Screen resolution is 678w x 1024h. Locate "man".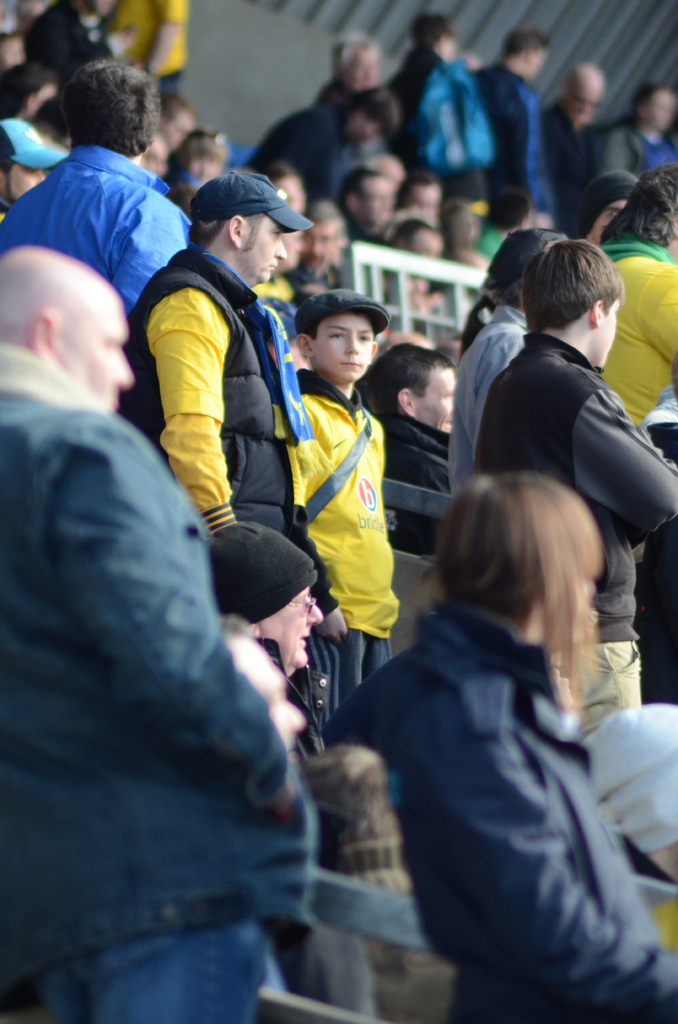
(left=204, top=513, right=328, bottom=770).
